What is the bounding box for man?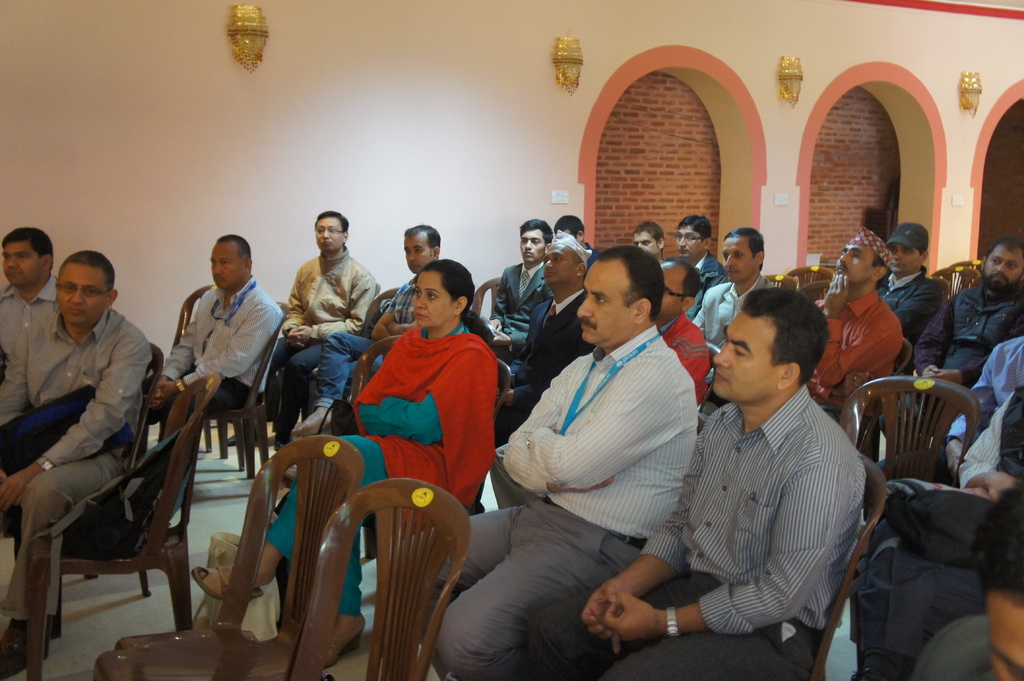
[673,212,731,319].
